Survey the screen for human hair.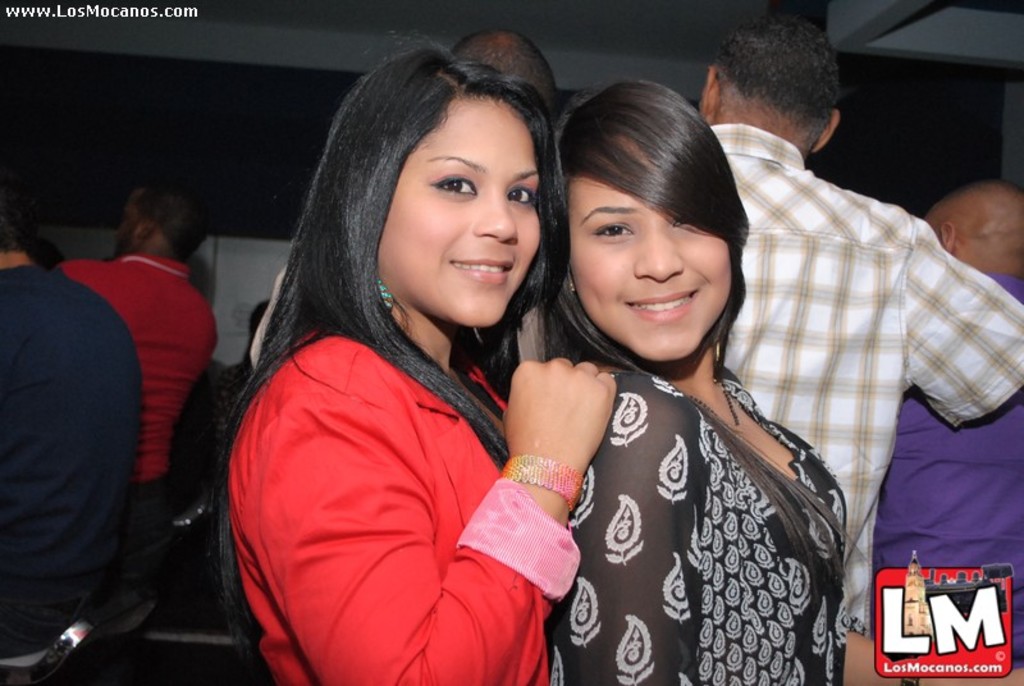
Survey found: locate(454, 27, 553, 111).
